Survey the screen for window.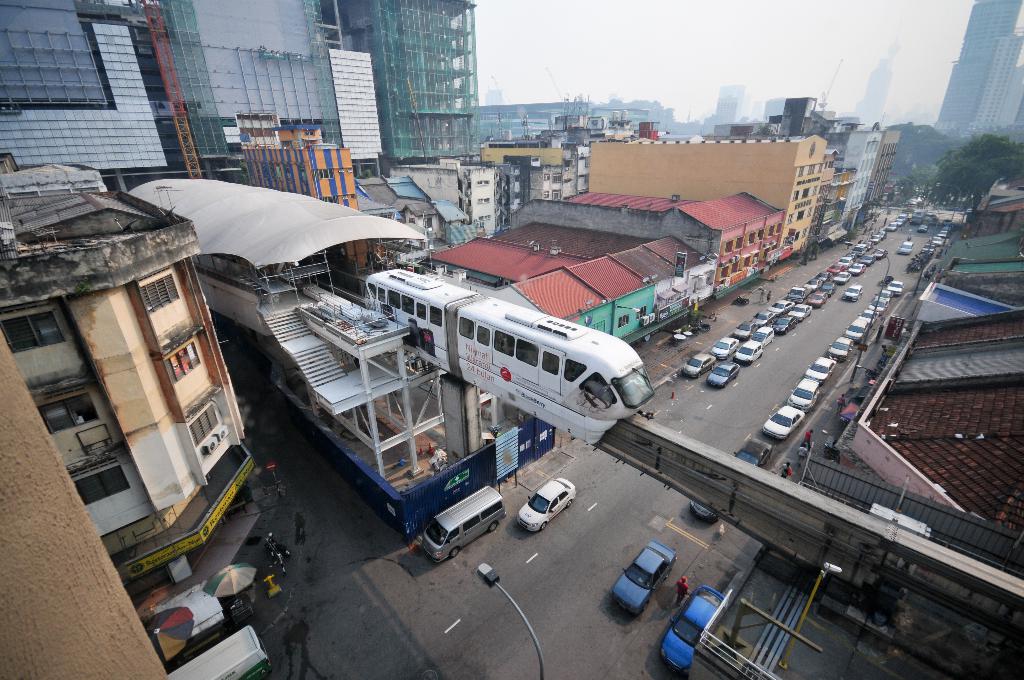
Survey found: 740, 251, 754, 268.
